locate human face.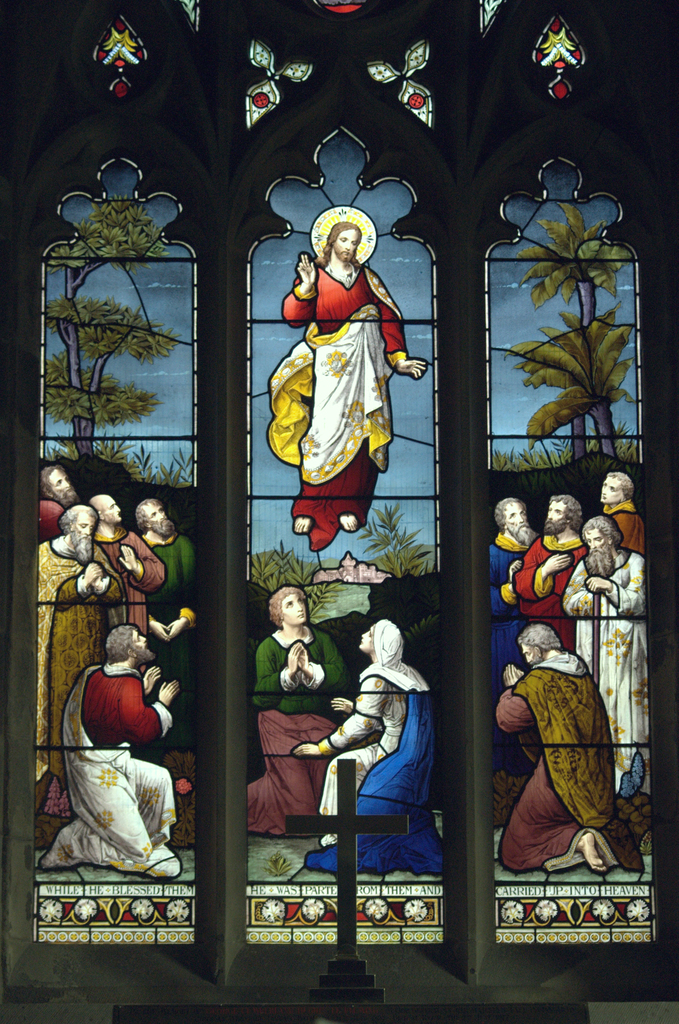
Bounding box: box(543, 505, 560, 524).
